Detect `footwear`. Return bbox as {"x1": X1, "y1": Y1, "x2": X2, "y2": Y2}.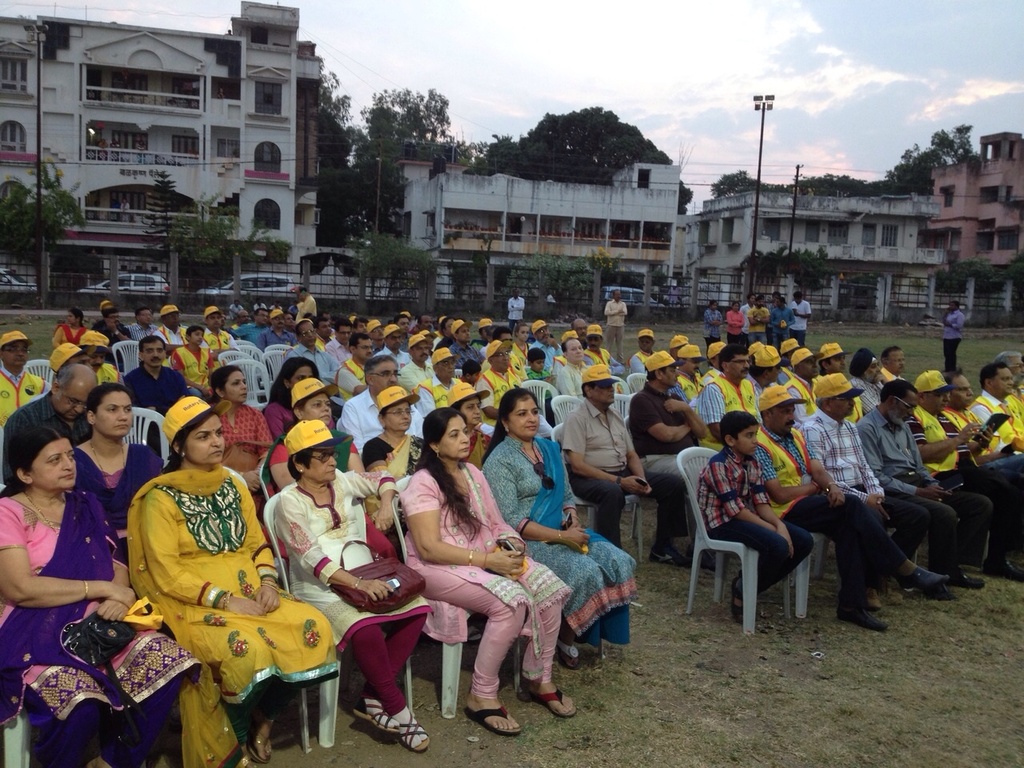
{"x1": 466, "y1": 627, "x2": 482, "y2": 640}.
